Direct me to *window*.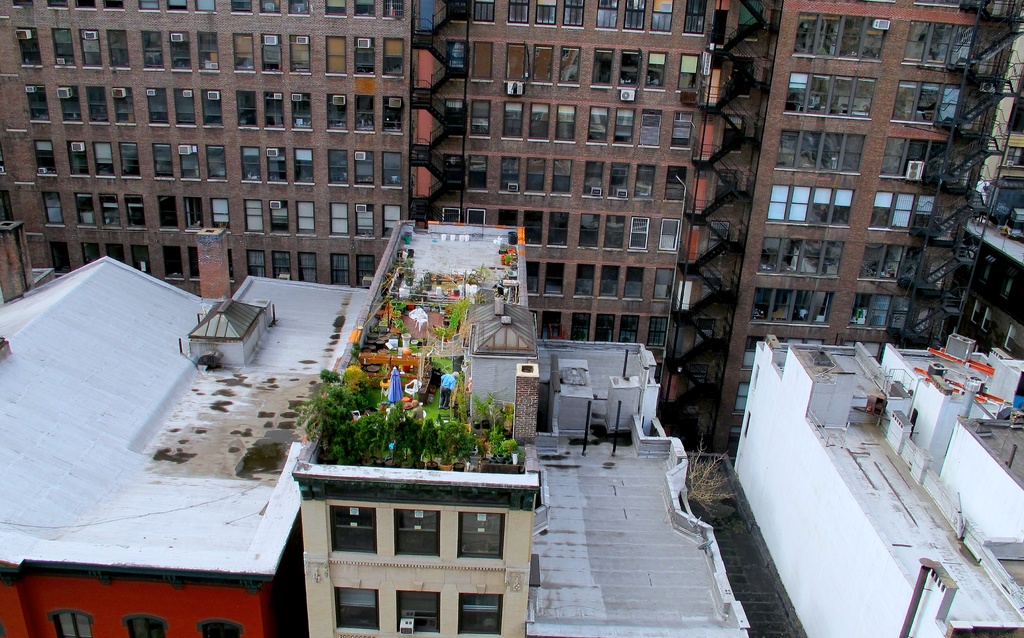
Direction: box(880, 134, 949, 188).
